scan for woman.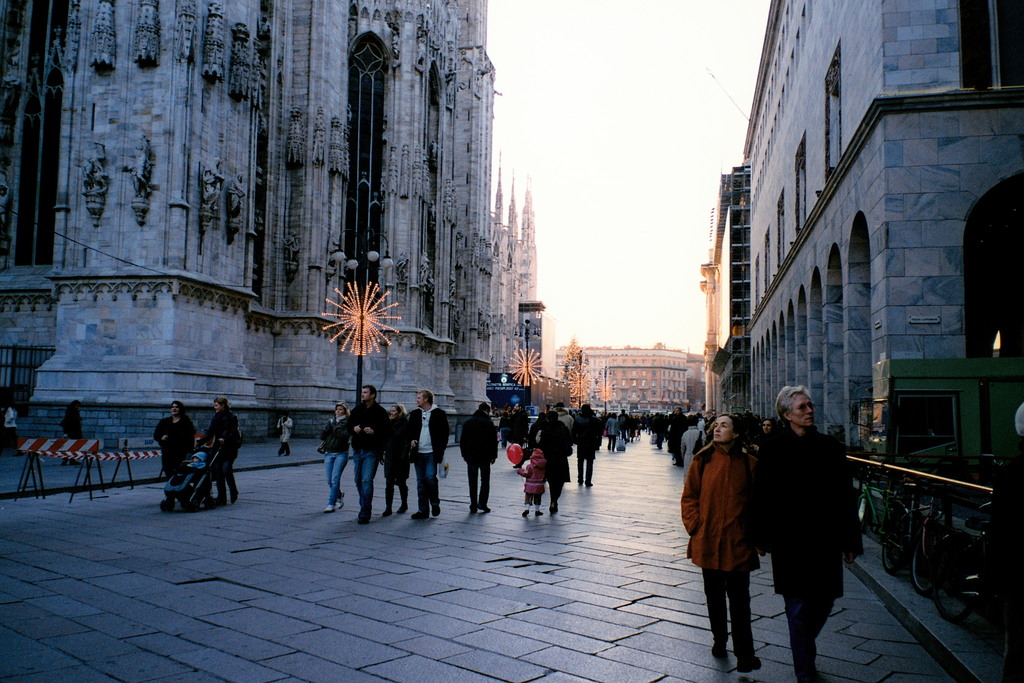
Scan result: x1=697 y1=418 x2=760 y2=677.
